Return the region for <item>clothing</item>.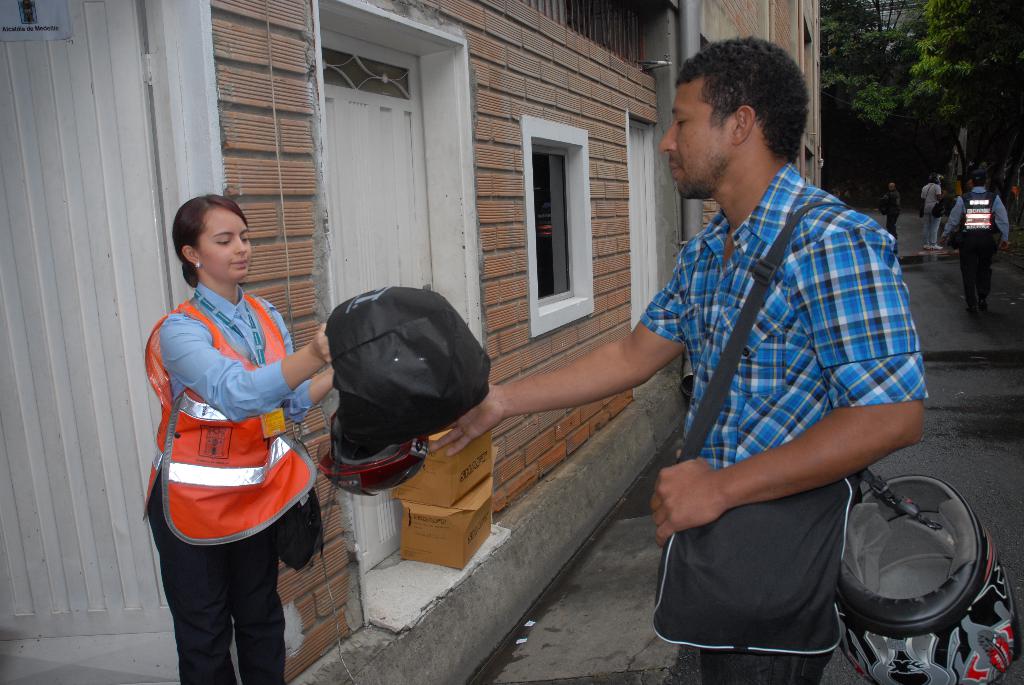
BBox(638, 161, 932, 684).
